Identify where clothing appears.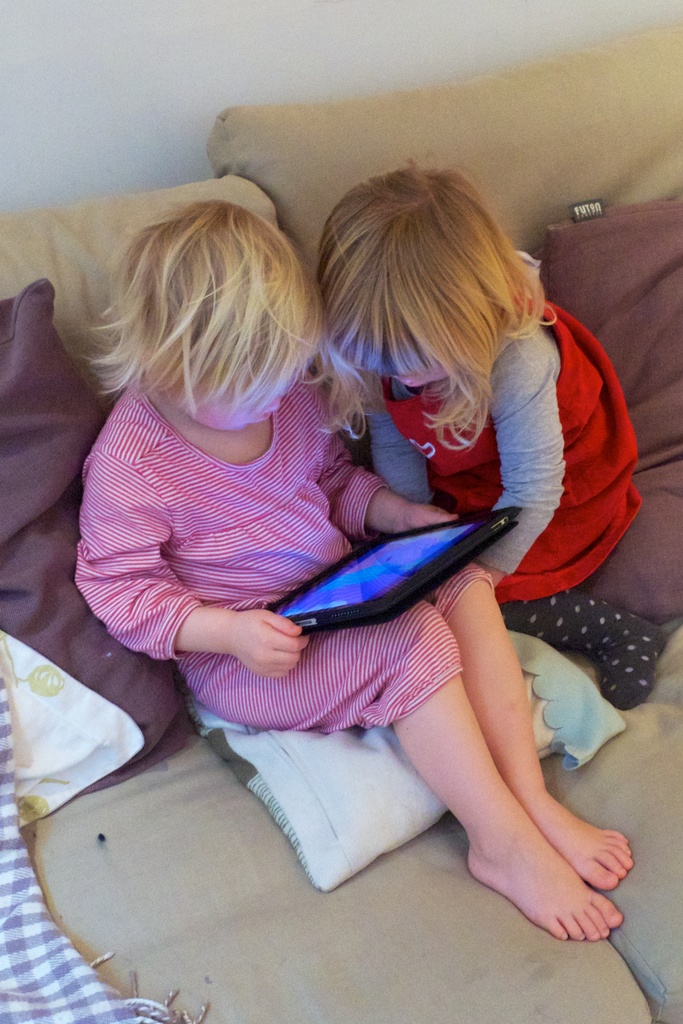
Appears at {"x1": 67, "y1": 393, "x2": 496, "y2": 732}.
